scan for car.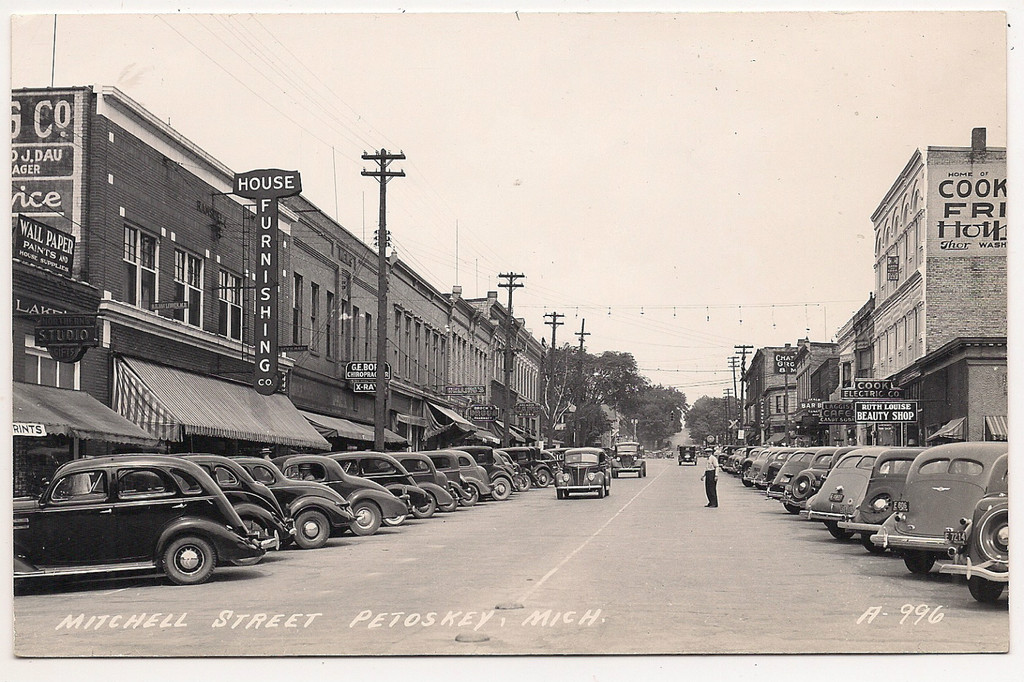
Scan result: detection(676, 447, 694, 466).
